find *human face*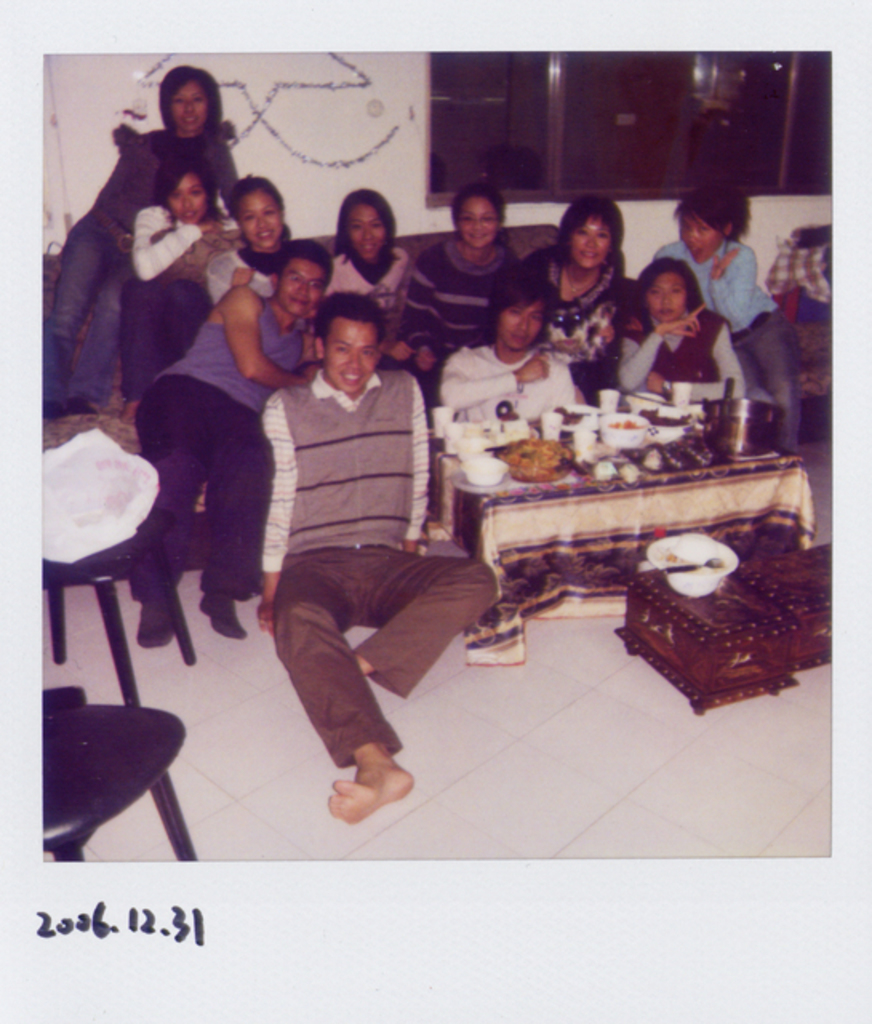
{"left": 461, "top": 190, "right": 501, "bottom": 254}
